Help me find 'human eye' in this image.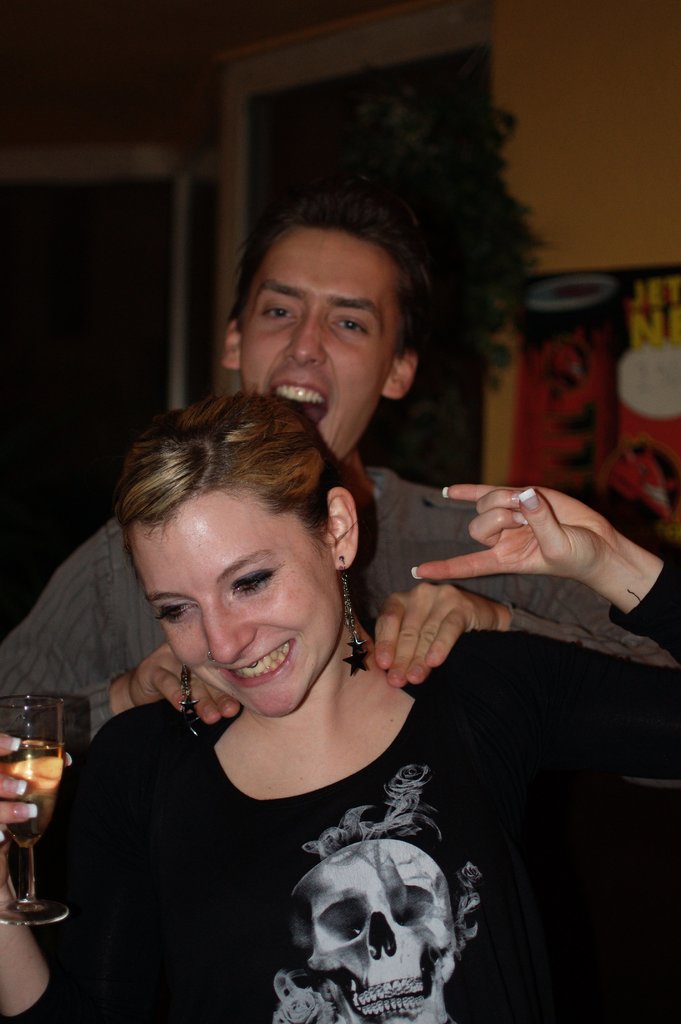
Found it: (x1=254, y1=300, x2=296, y2=324).
